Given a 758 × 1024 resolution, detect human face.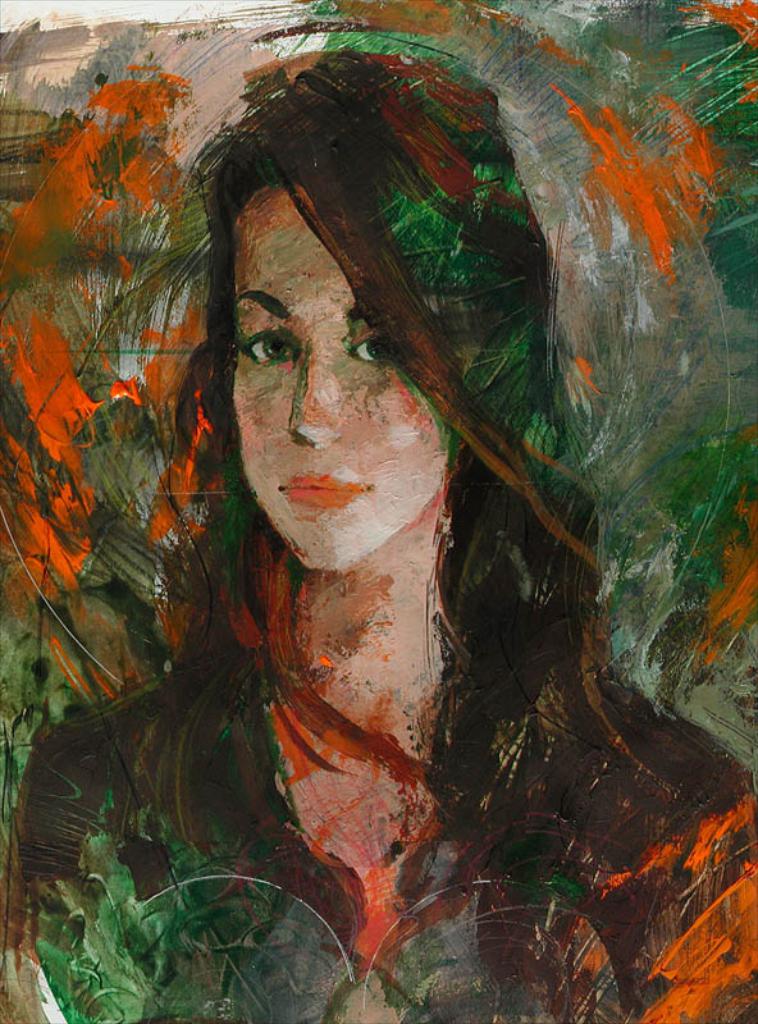
[x1=234, y1=180, x2=449, y2=570].
